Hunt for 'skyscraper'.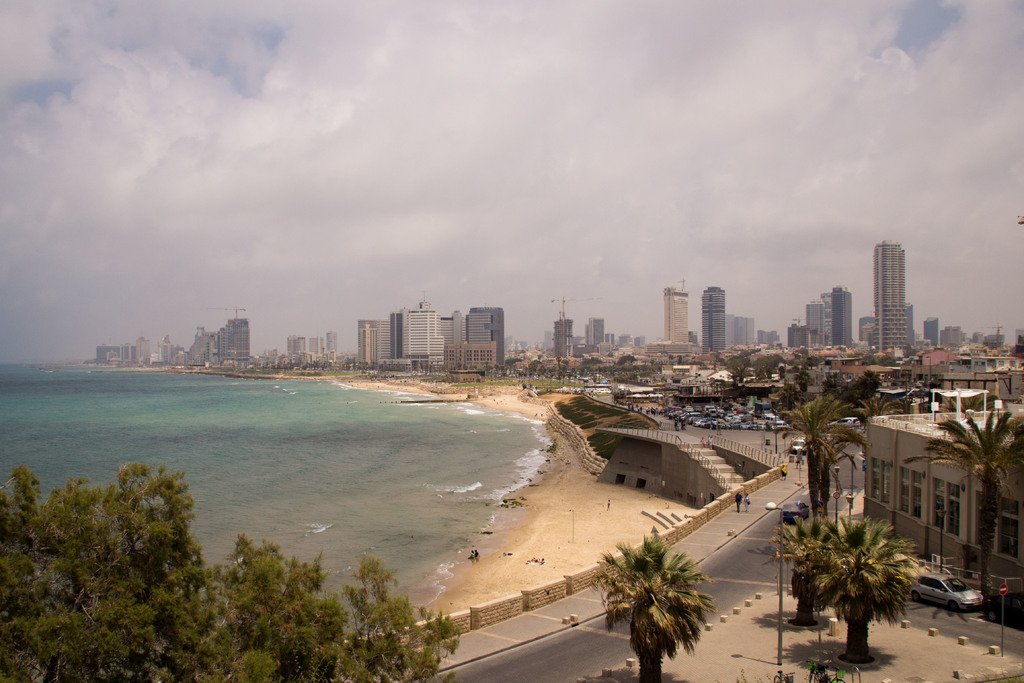
Hunted down at crop(820, 279, 851, 347).
